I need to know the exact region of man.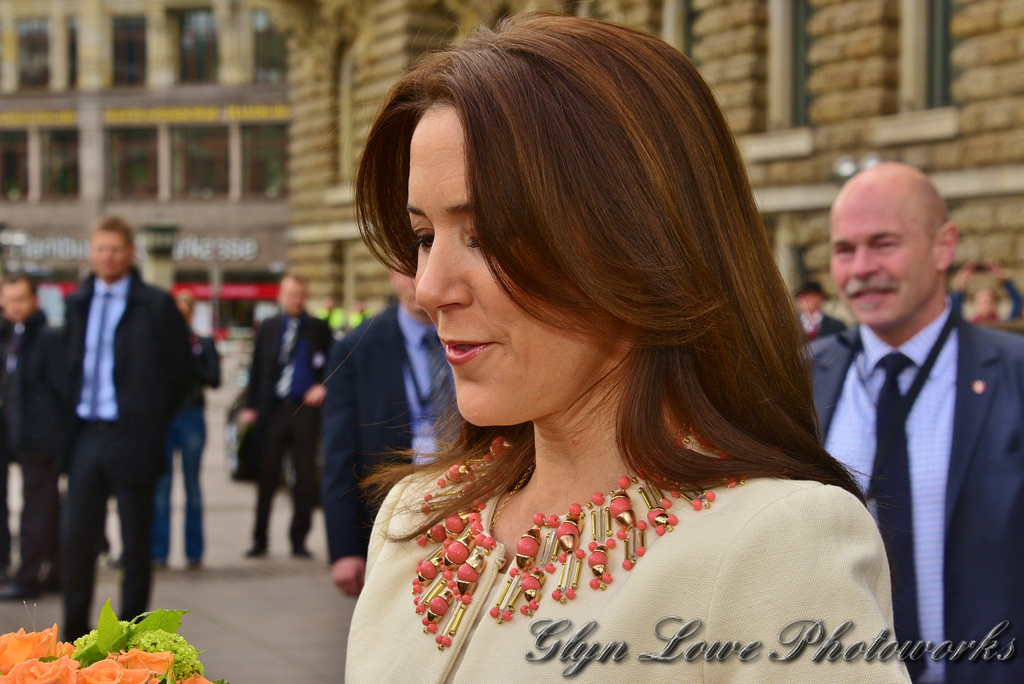
Region: x1=800 y1=162 x2=1023 y2=679.
